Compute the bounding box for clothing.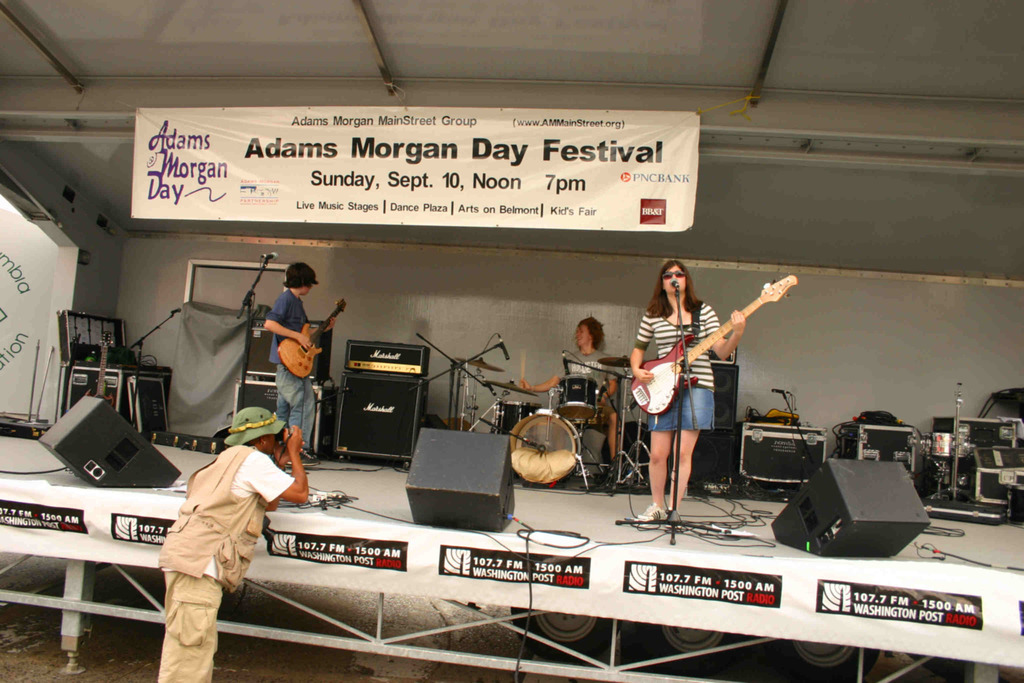
x1=627 y1=289 x2=717 y2=434.
